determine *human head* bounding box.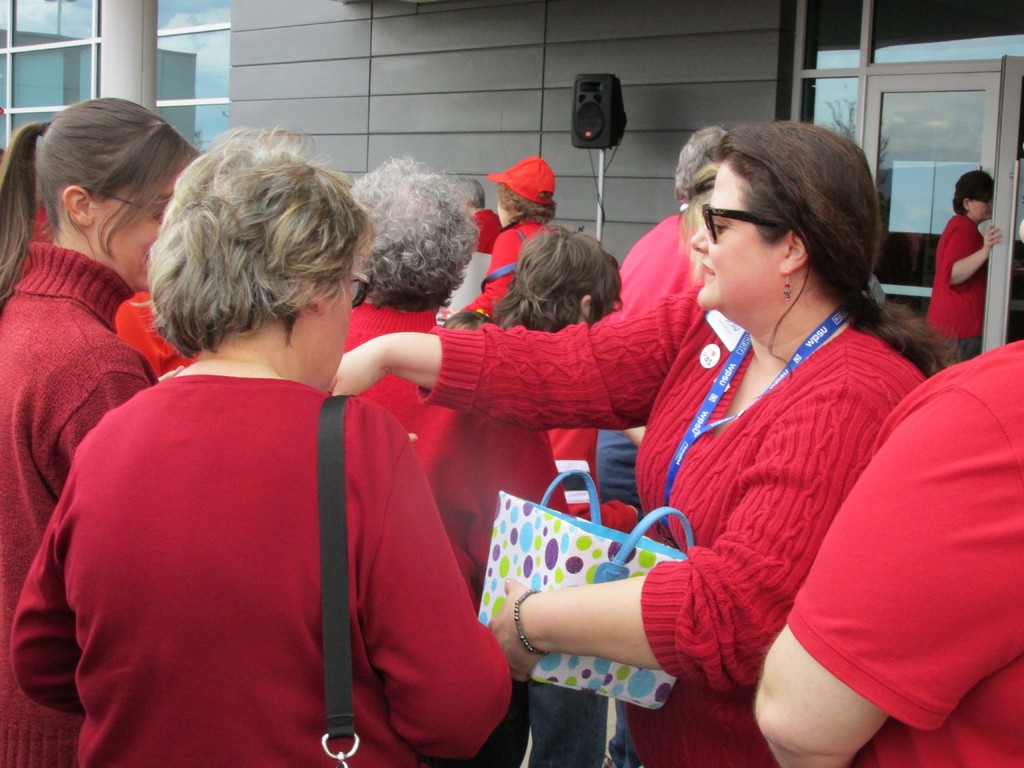
Determined: [33, 91, 196, 283].
